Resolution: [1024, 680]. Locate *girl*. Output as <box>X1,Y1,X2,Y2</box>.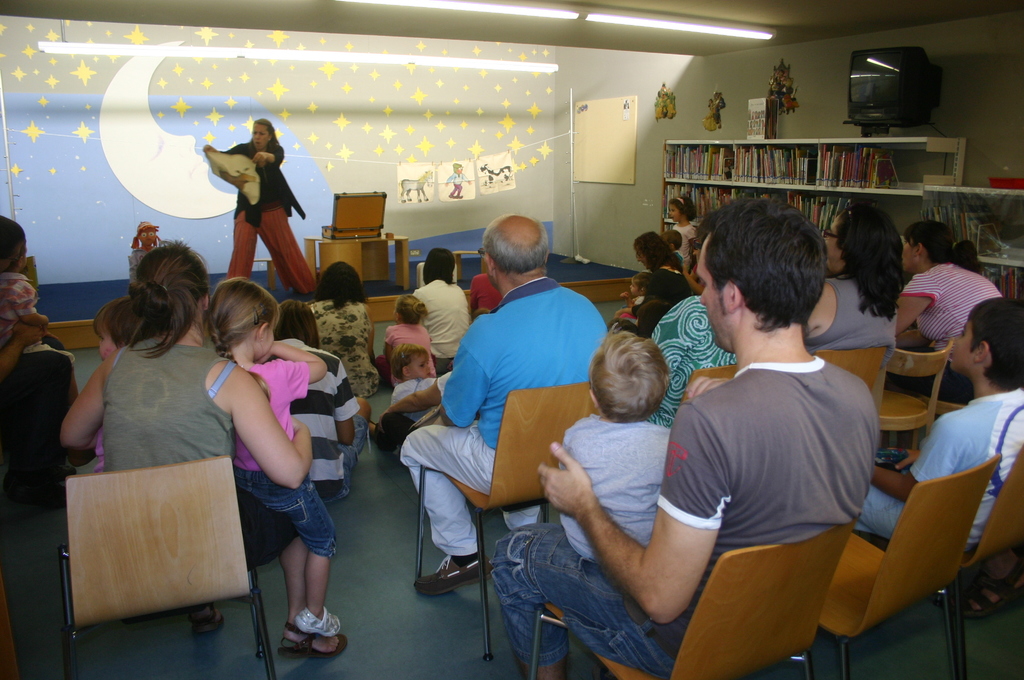
<box>376,295,436,387</box>.
